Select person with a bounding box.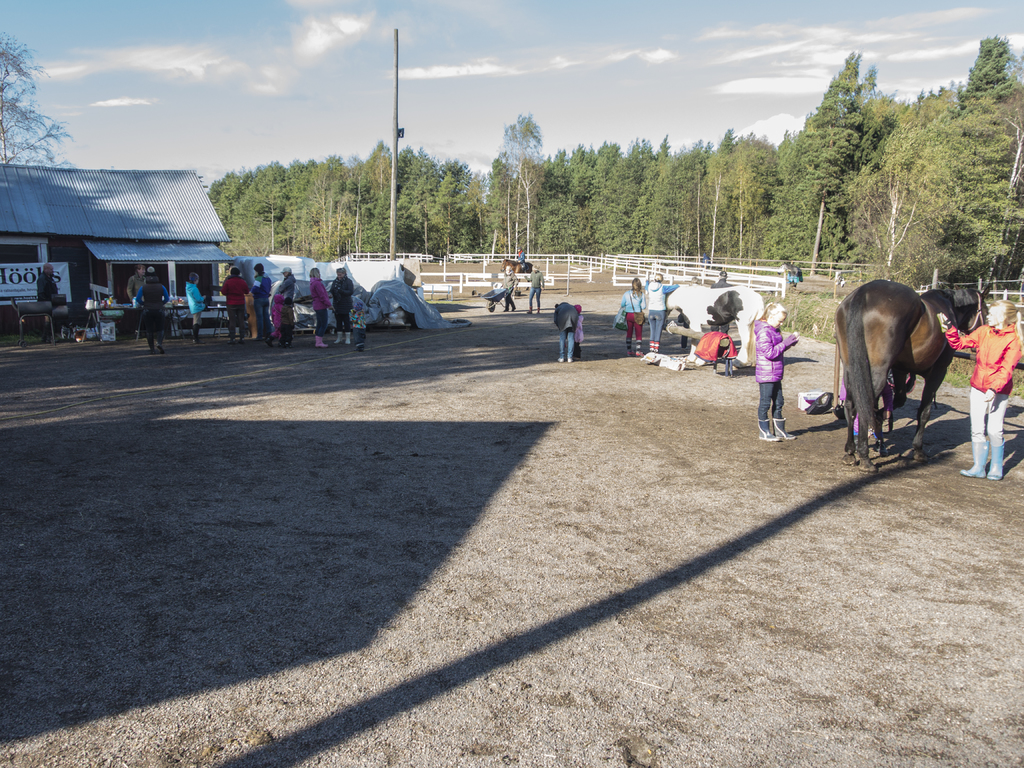
[222, 268, 247, 348].
